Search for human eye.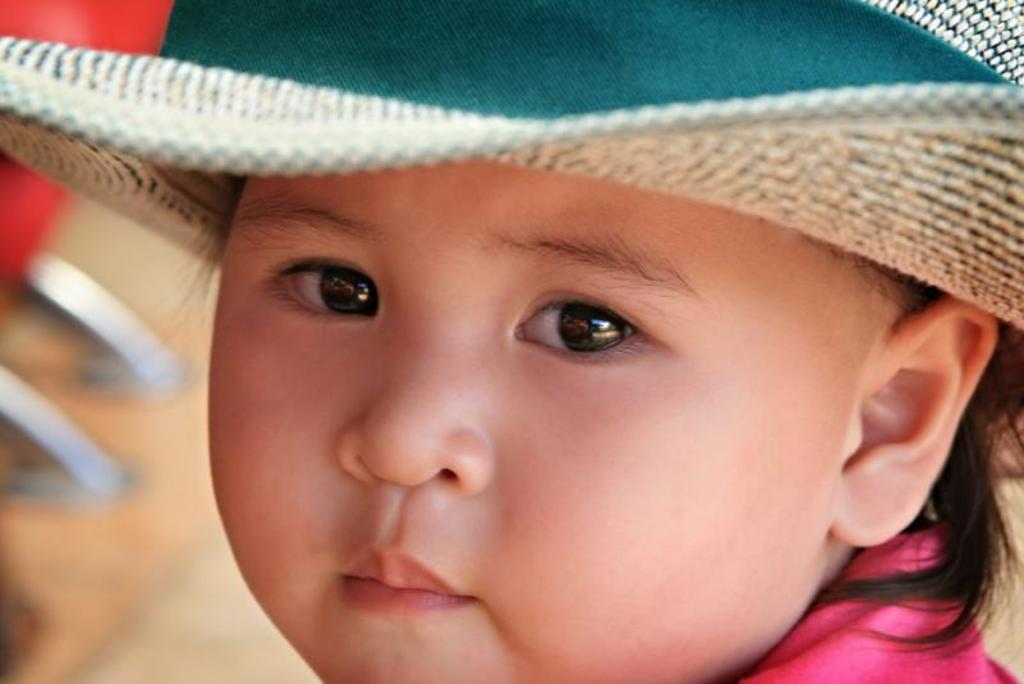
Found at bbox=[498, 289, 673, 375].
